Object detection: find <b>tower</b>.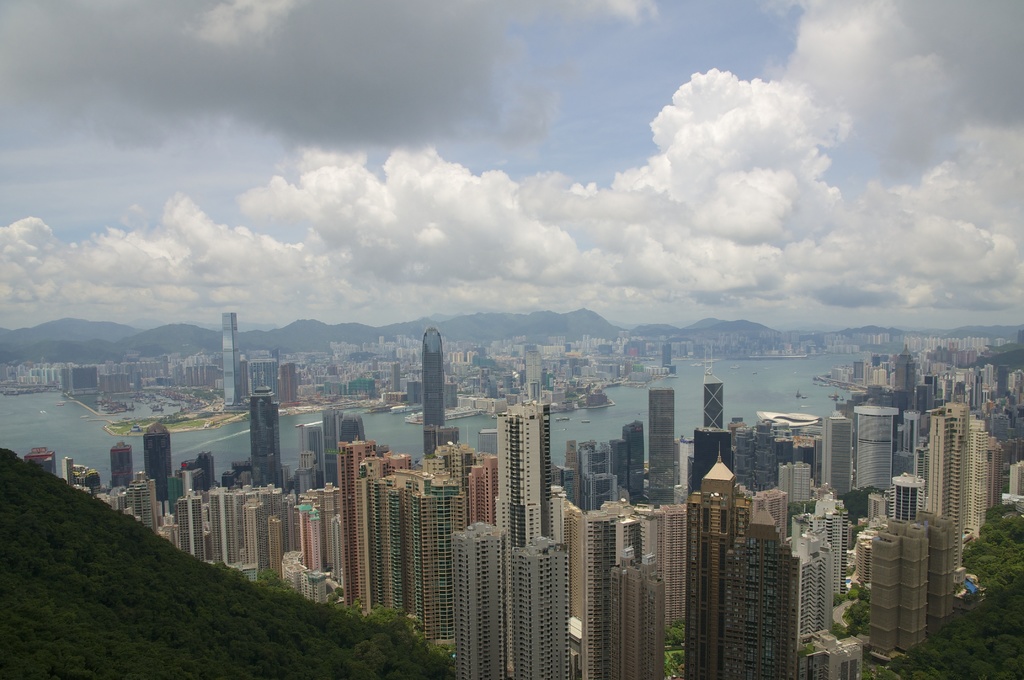
<box>252,380,292,498</box>.
